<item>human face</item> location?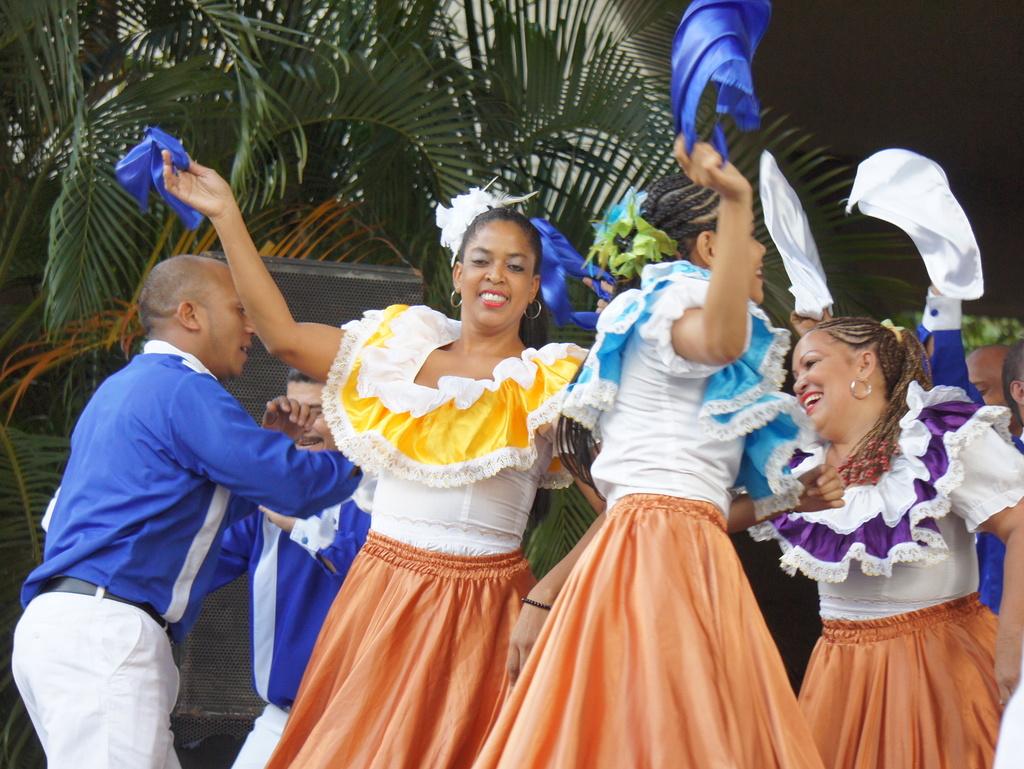
{"left": 747, "top": 209, "right": 765, "bottom": 305}
